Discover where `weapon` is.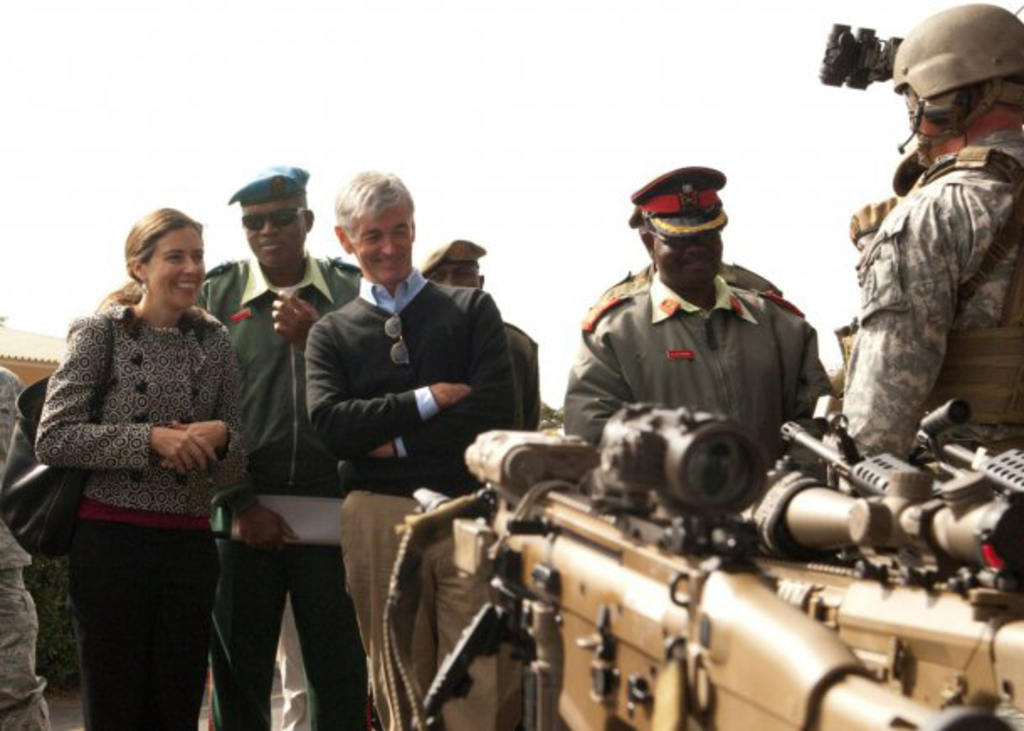
Discovered at BBox(333, 356, 963, 721).
